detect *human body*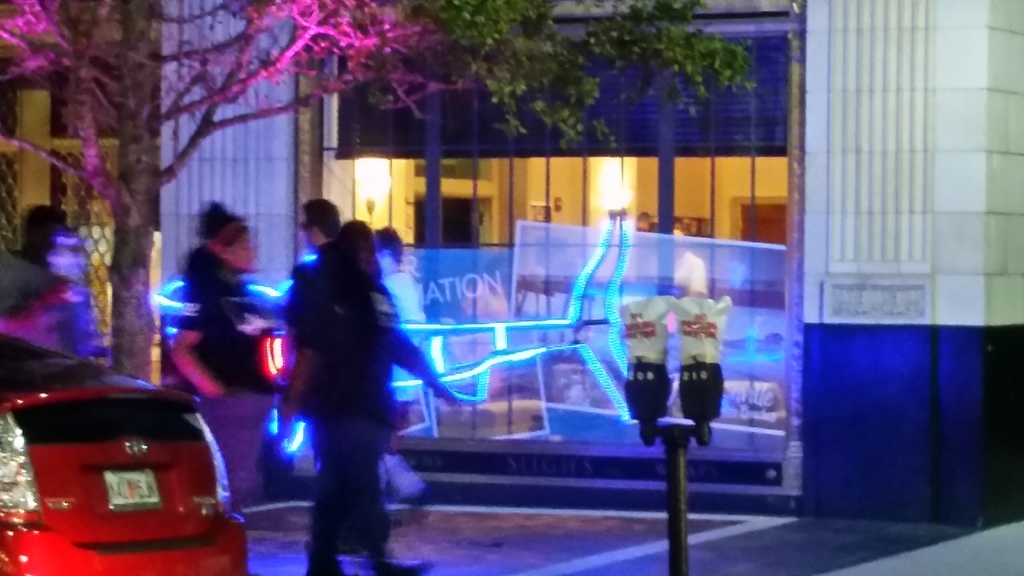
<region>292, 241, 438, 575</region>
